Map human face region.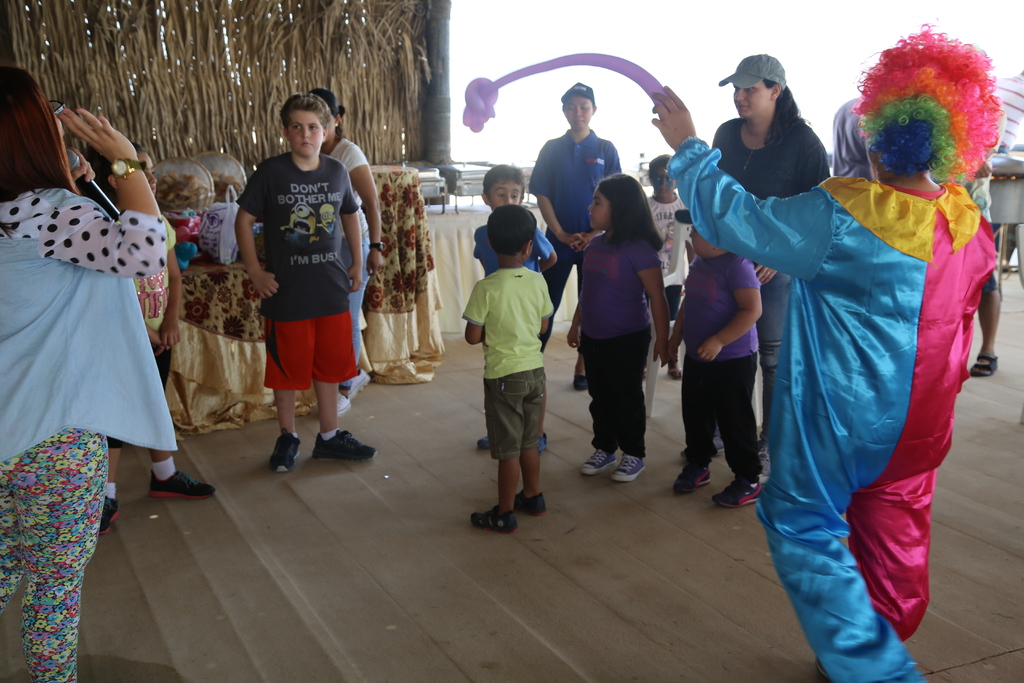
Mapped to BBox(326, 115, 337, 140).
